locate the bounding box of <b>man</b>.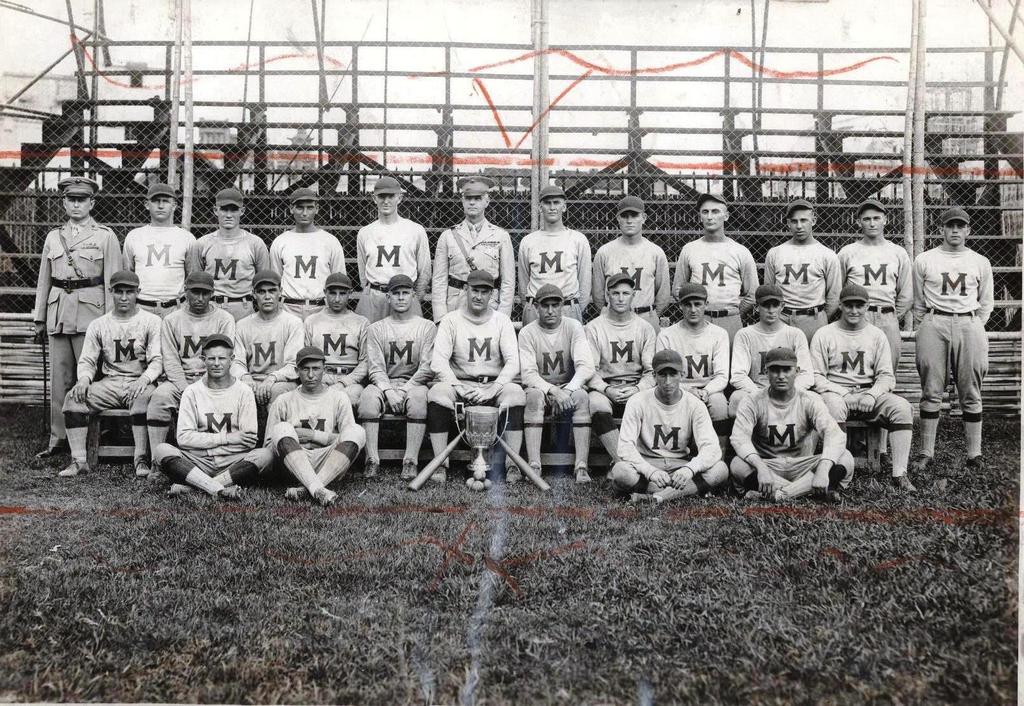
Bounding box: box=[628, 349, 738, 509].
